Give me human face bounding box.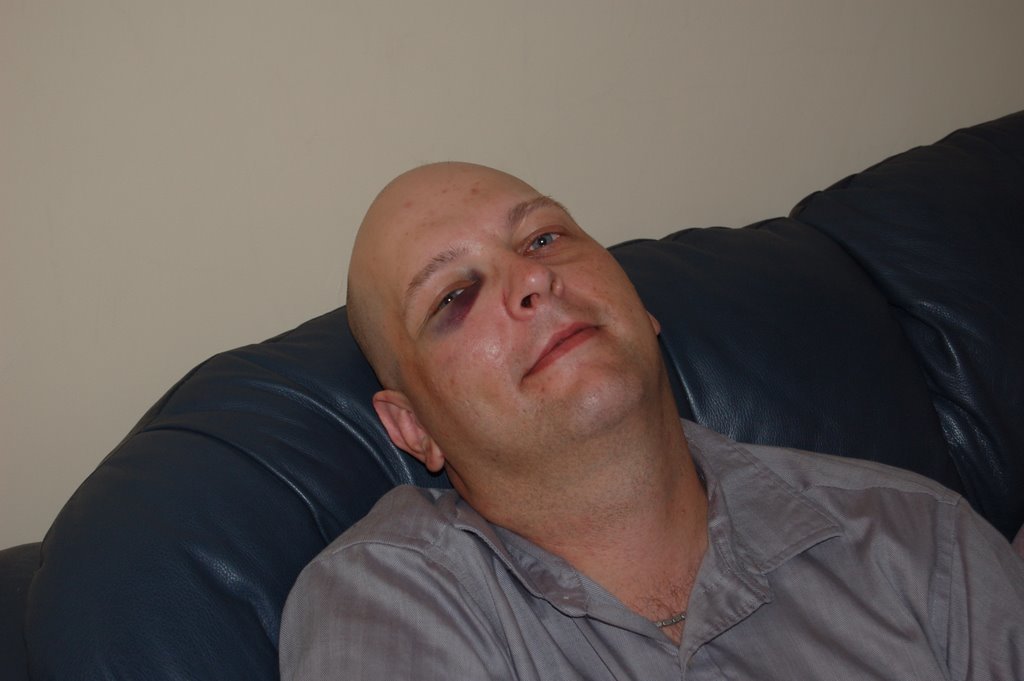
356:162:662:460.
